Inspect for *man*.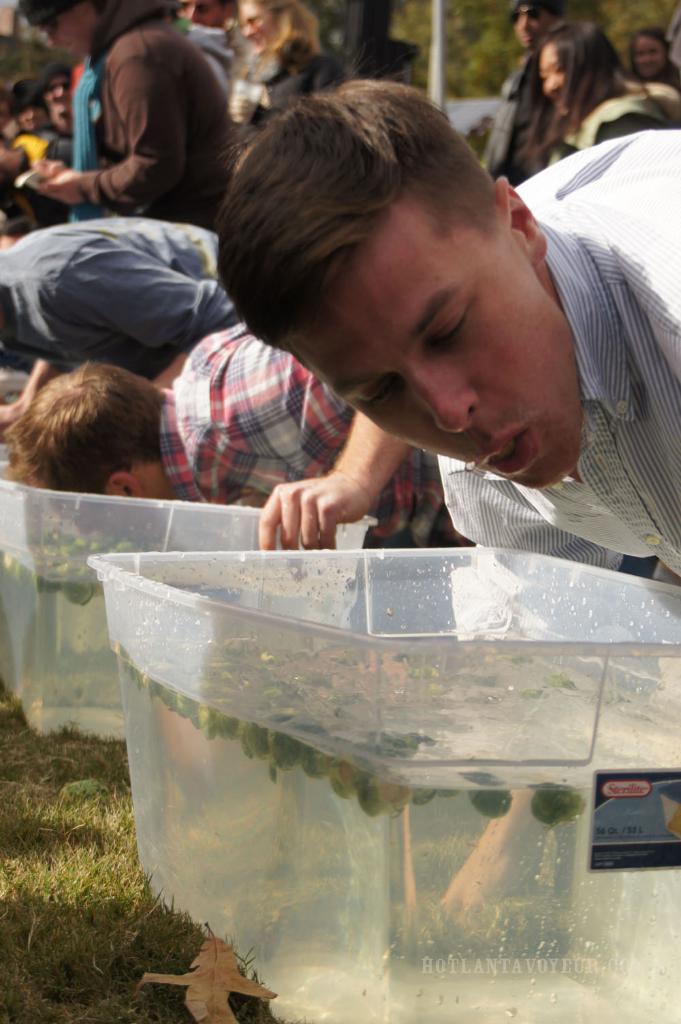
Inspection: <bbox>0, 0, 240, 221</bbox>.
